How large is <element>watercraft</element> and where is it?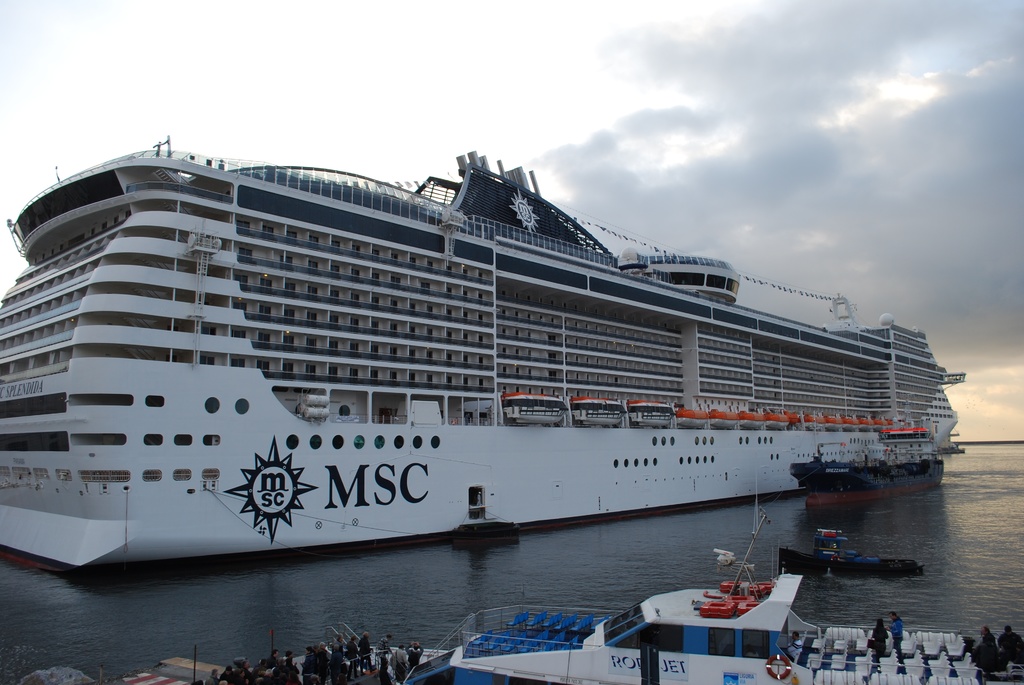
Bounding box: left=397, top=576, right=1023, bottom=684.
